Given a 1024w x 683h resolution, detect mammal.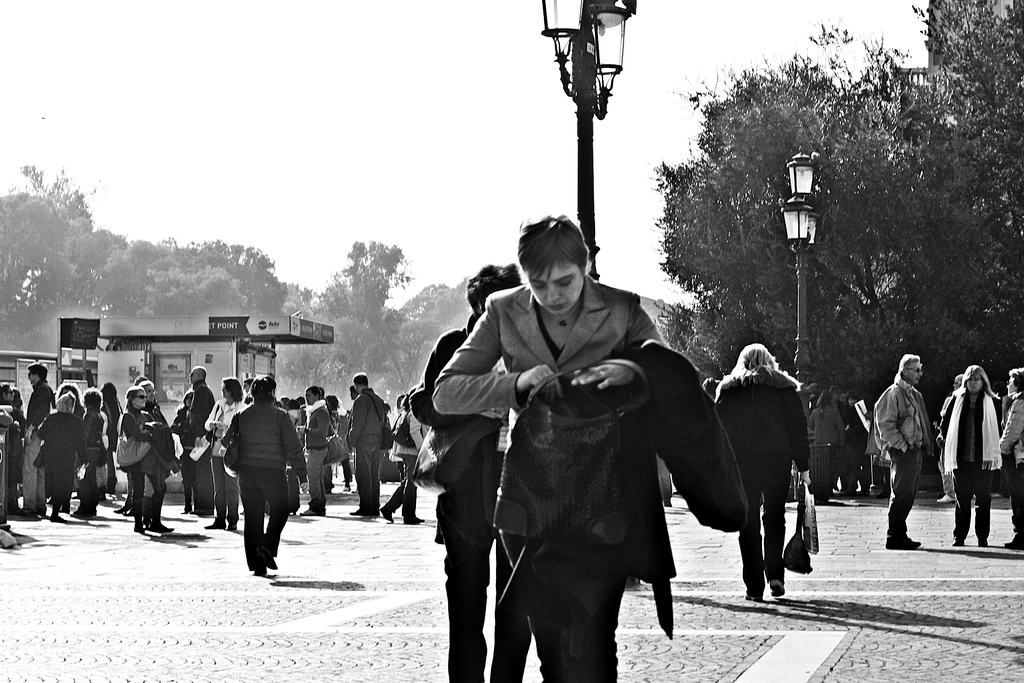
crop(379, 388, 420, 523).
